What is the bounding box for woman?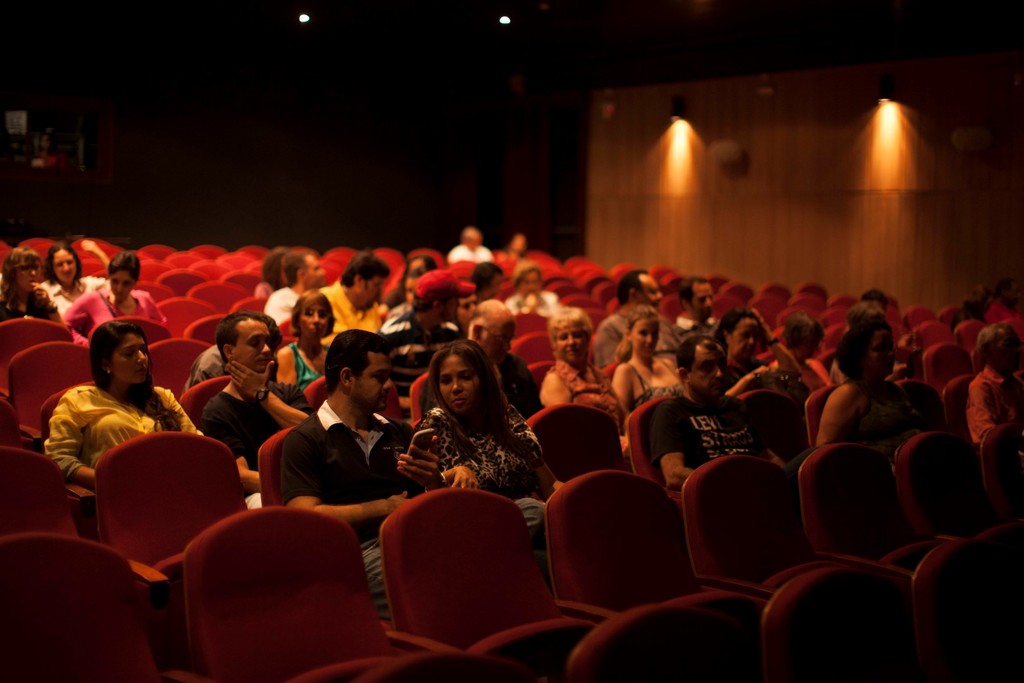
left=707, top=306, right=786, bottom=395.
